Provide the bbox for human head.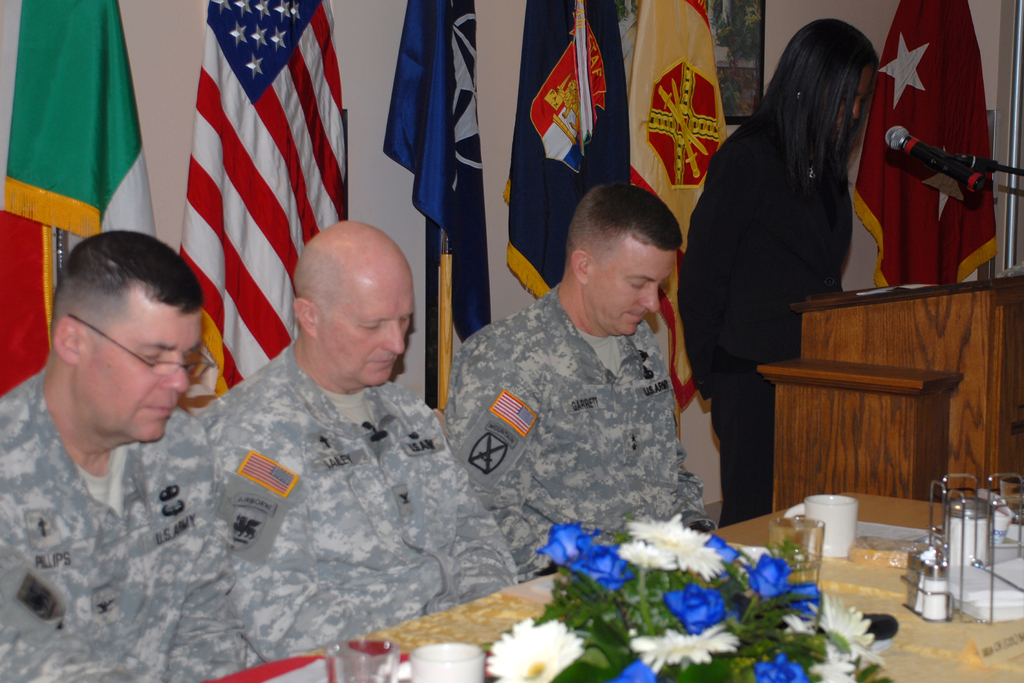
[left=284, top=210, right=417, bottom=385].
